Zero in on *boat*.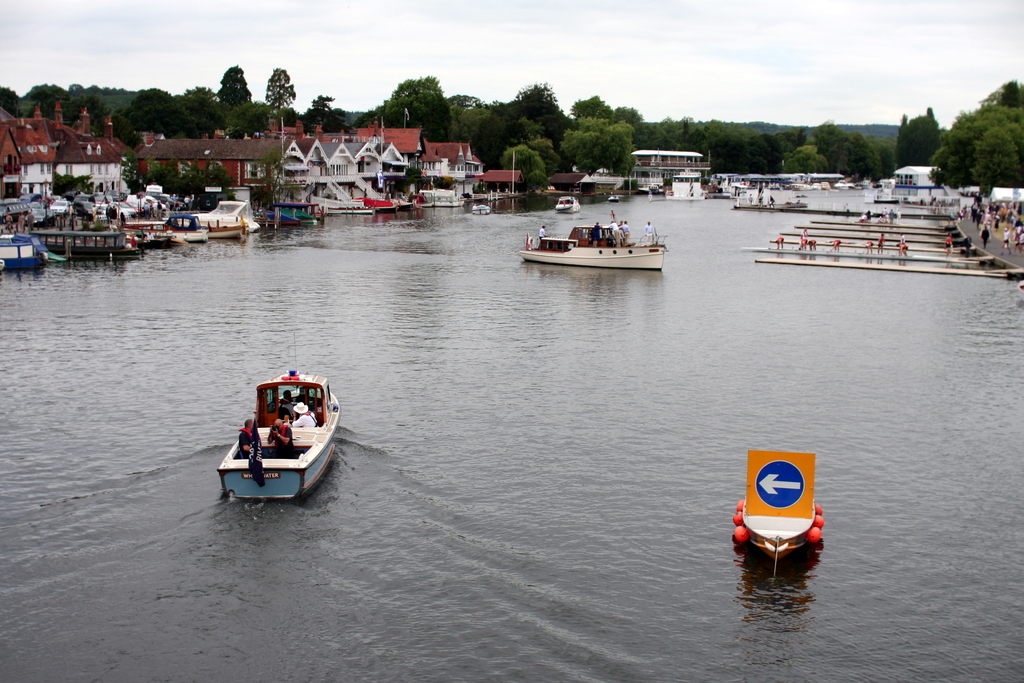
Zeroed in: box=[214, 364, 349, 500].
